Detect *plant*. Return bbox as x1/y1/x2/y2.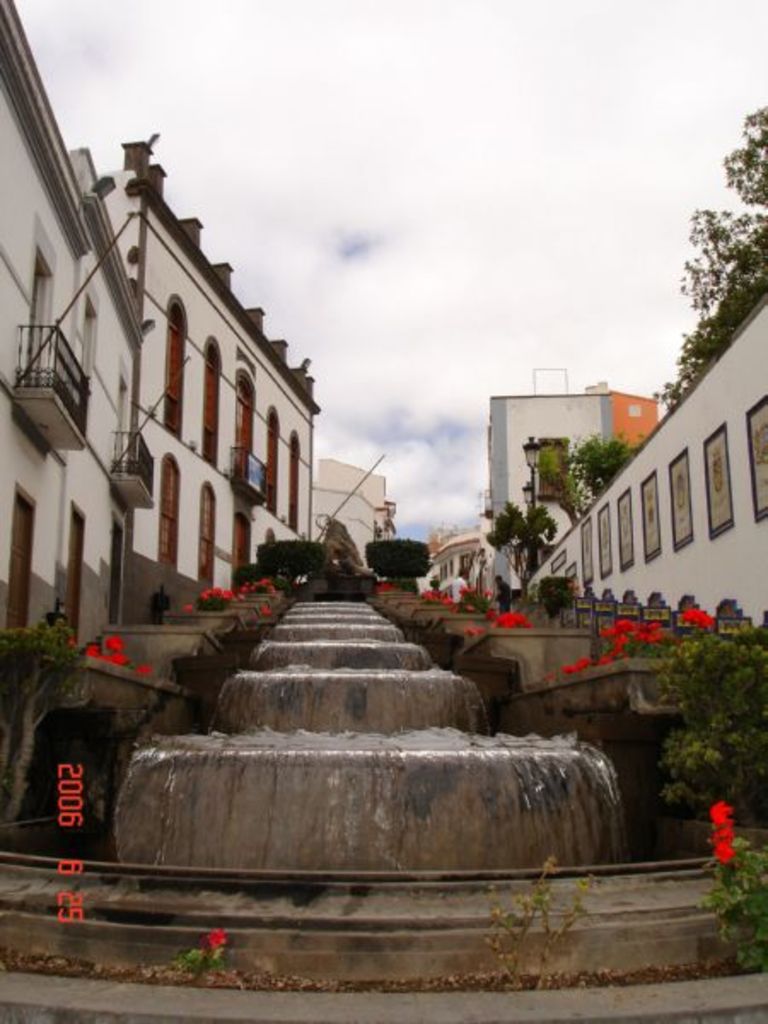
655/623/766/821.
